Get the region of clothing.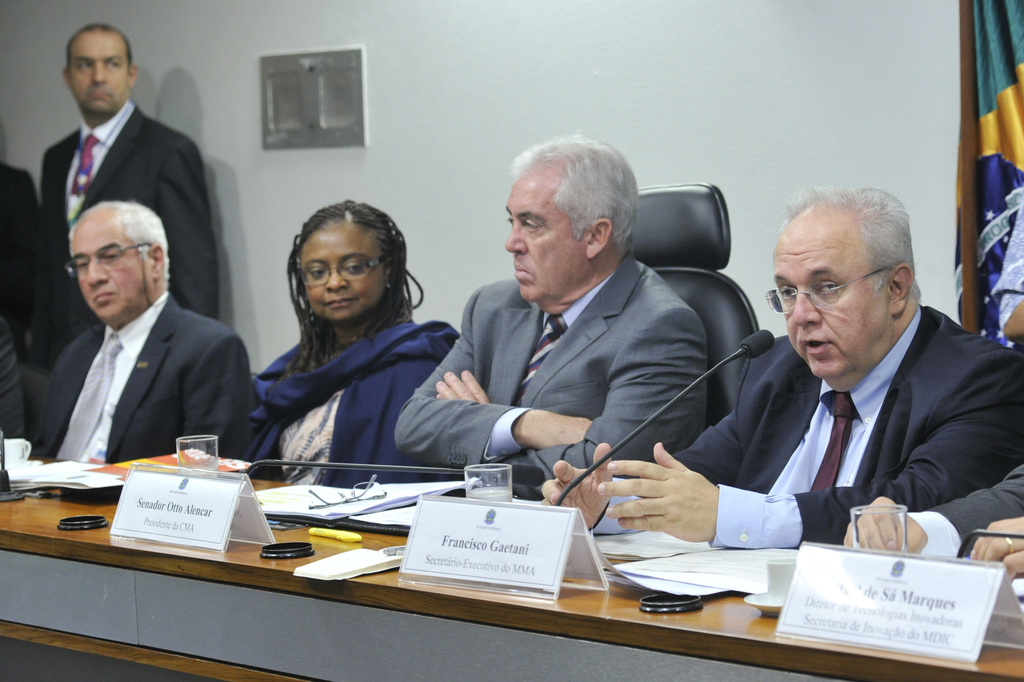
[x1=28, y1=99, x2=221, y2=371].
